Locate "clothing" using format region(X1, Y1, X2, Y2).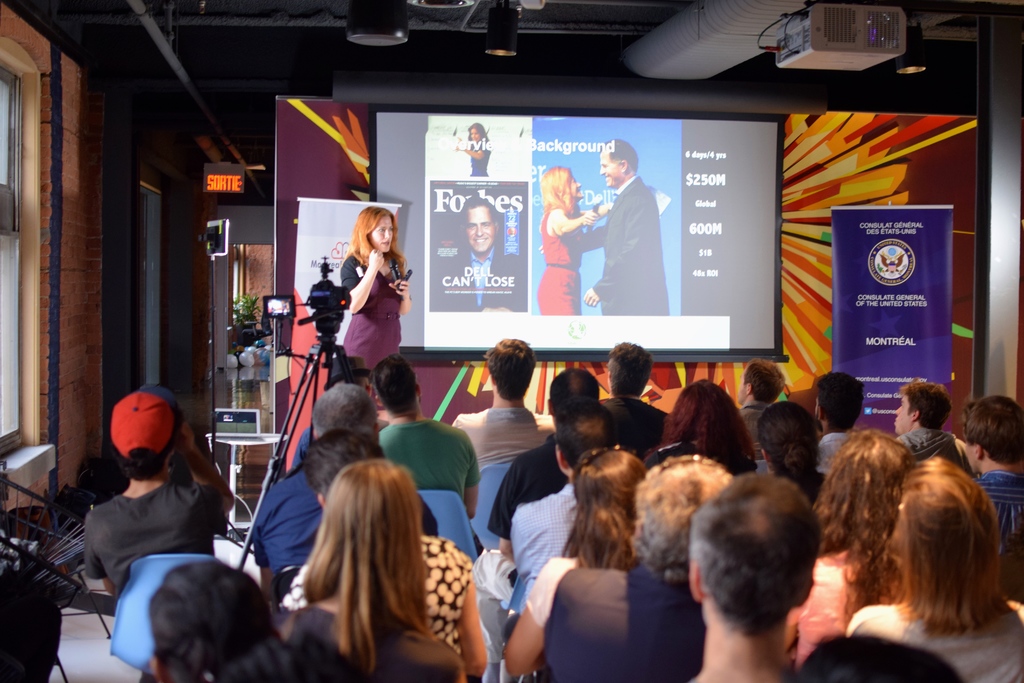
region(83, 479, 230, 598).
